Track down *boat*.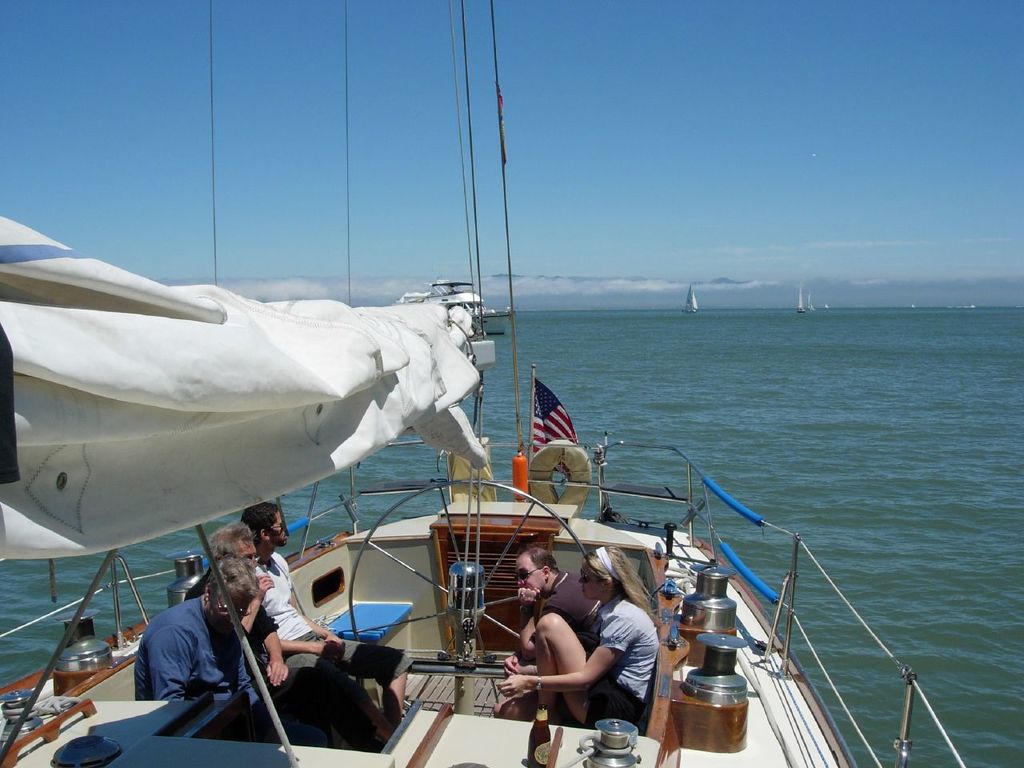
Tracked to 681/282/701/310.
